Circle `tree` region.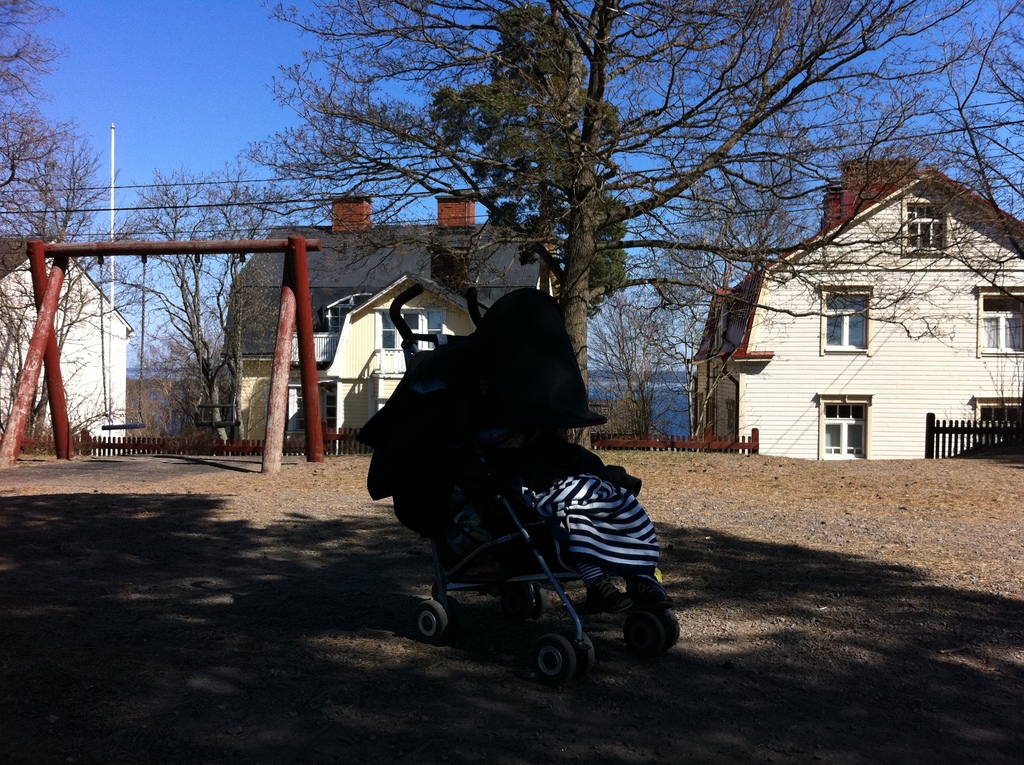
Region: <box>85,164,280,440</box>.
